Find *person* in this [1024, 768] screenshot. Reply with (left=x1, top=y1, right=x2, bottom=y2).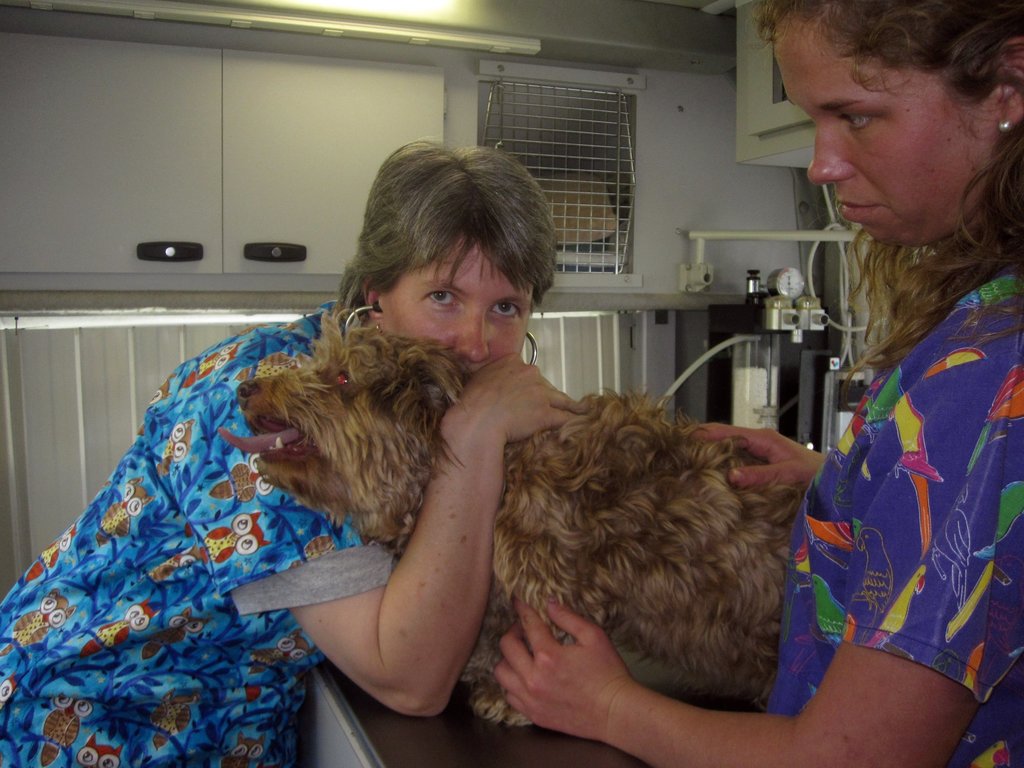
(left=0, top=144, right=588, bottom=767).
